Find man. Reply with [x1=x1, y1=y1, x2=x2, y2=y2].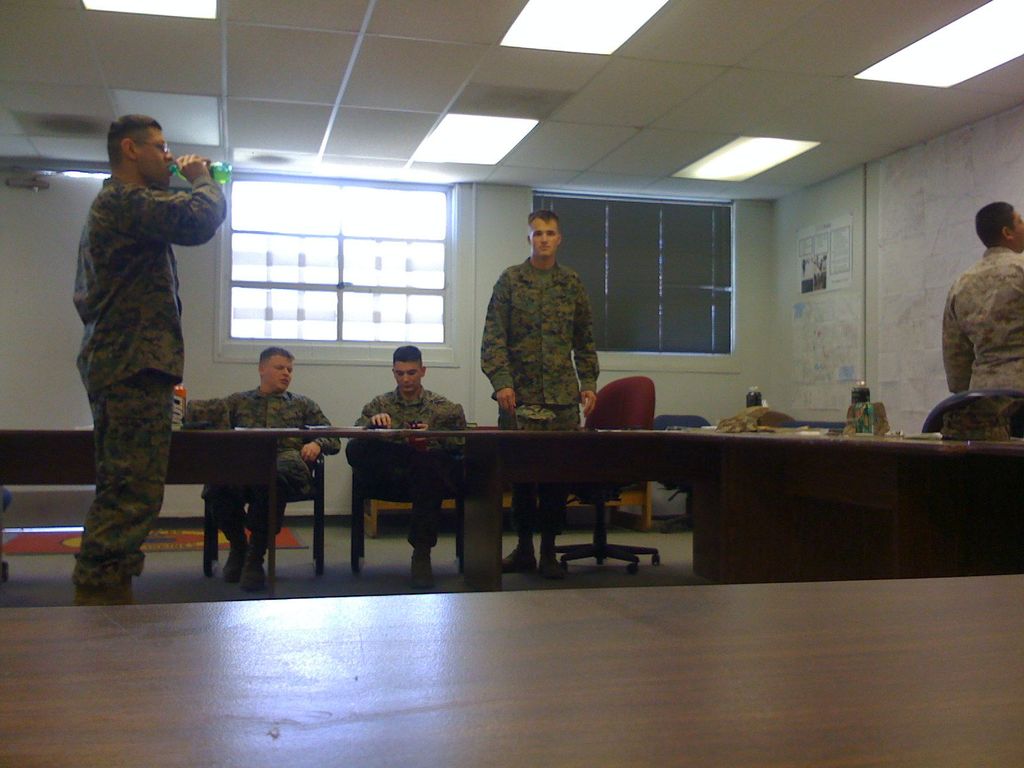
[x1=187, y1=344, x2=336, y2=598].
